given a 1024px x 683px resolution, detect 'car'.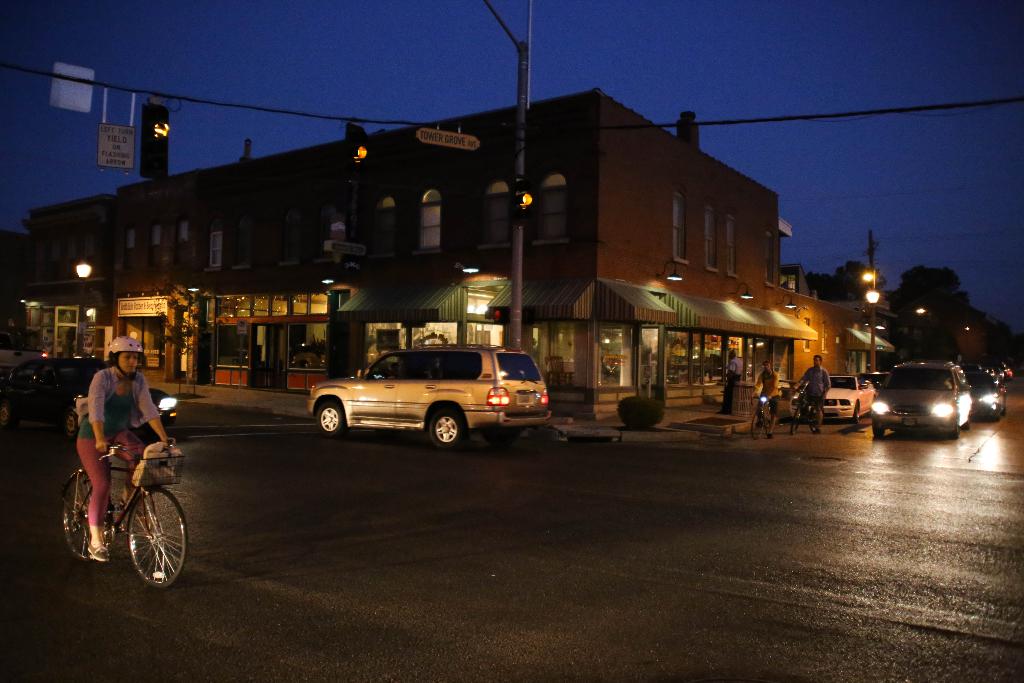
[10, 347, 184, 427].
